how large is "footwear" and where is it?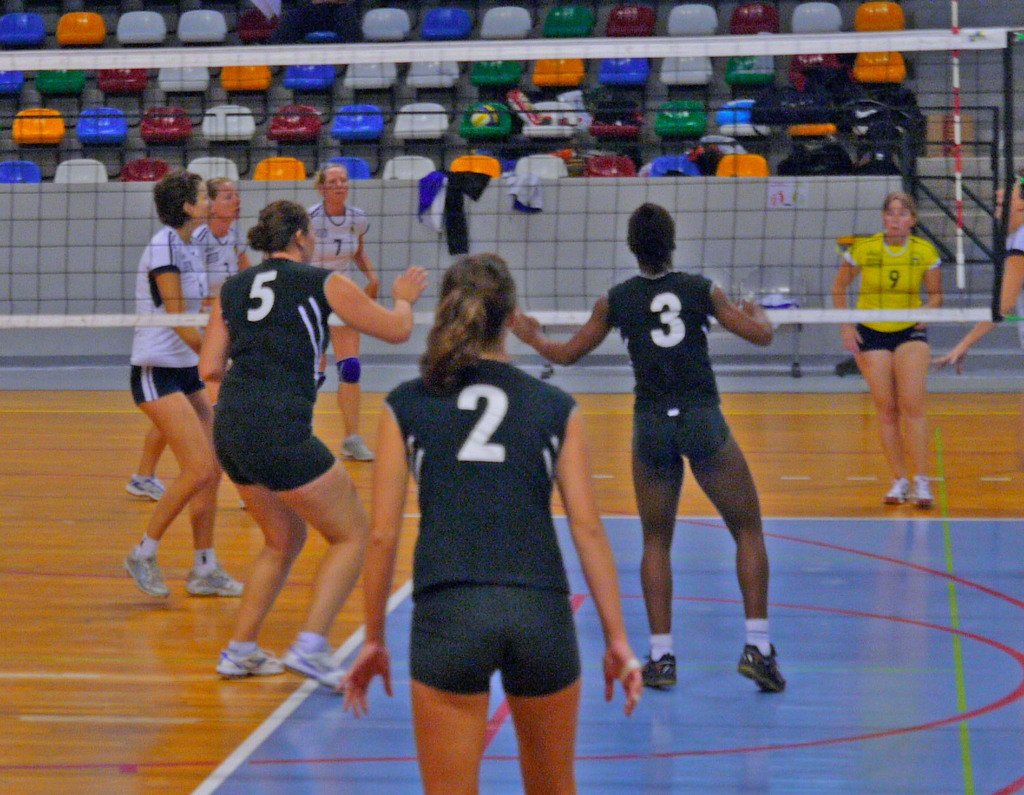
Bounding box: x1=639, y1=654, x2=680, y2=687.
